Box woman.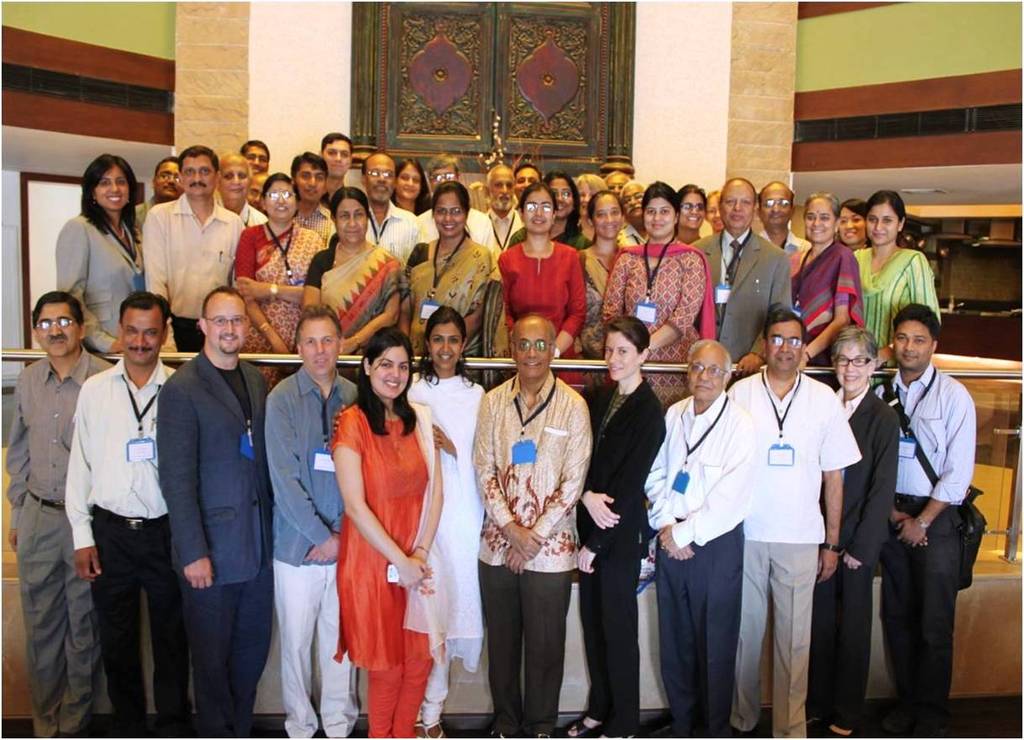
(x1=813, y1=325, x2=902, y2=739).
